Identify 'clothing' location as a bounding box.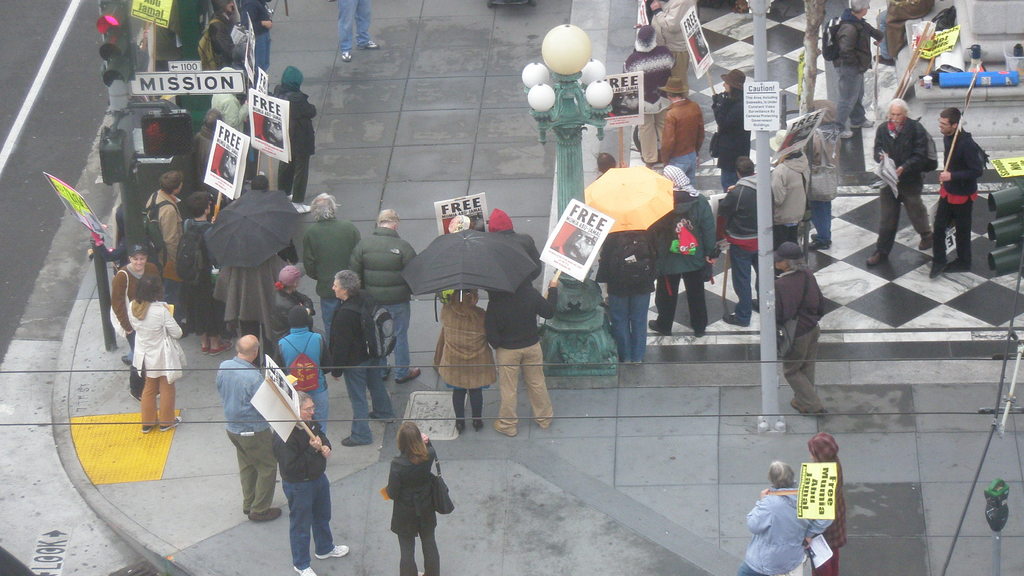
l=244, t=0, r=271, b=76.
